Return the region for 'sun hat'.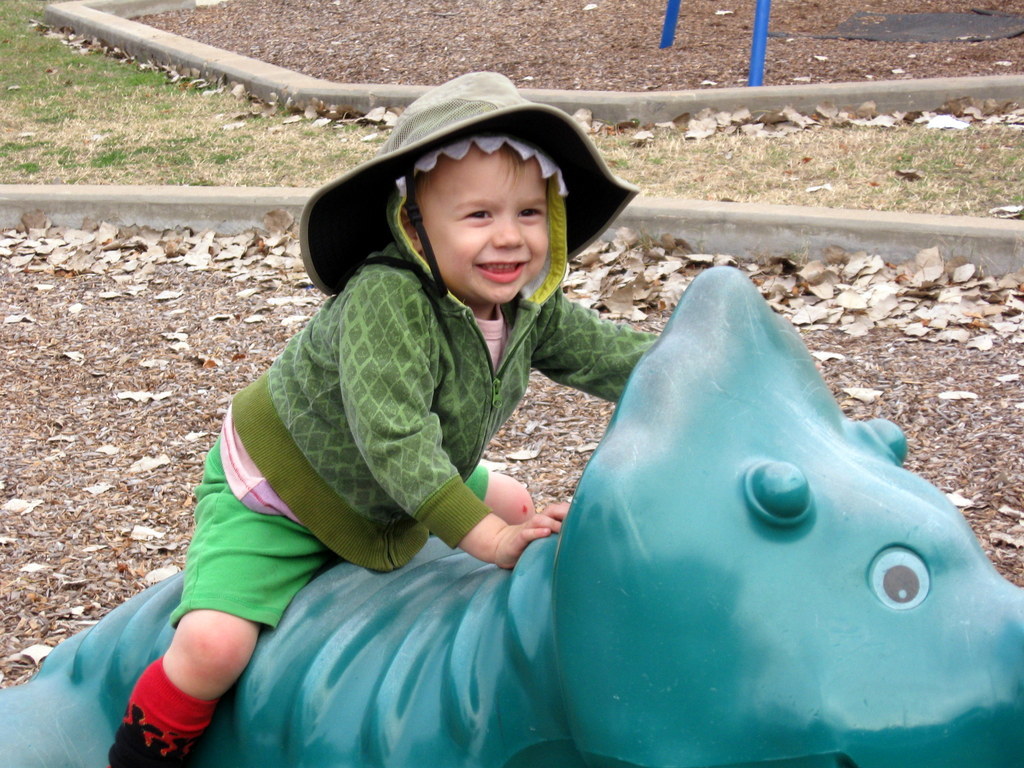
detection(297, 69, 641, 301).
